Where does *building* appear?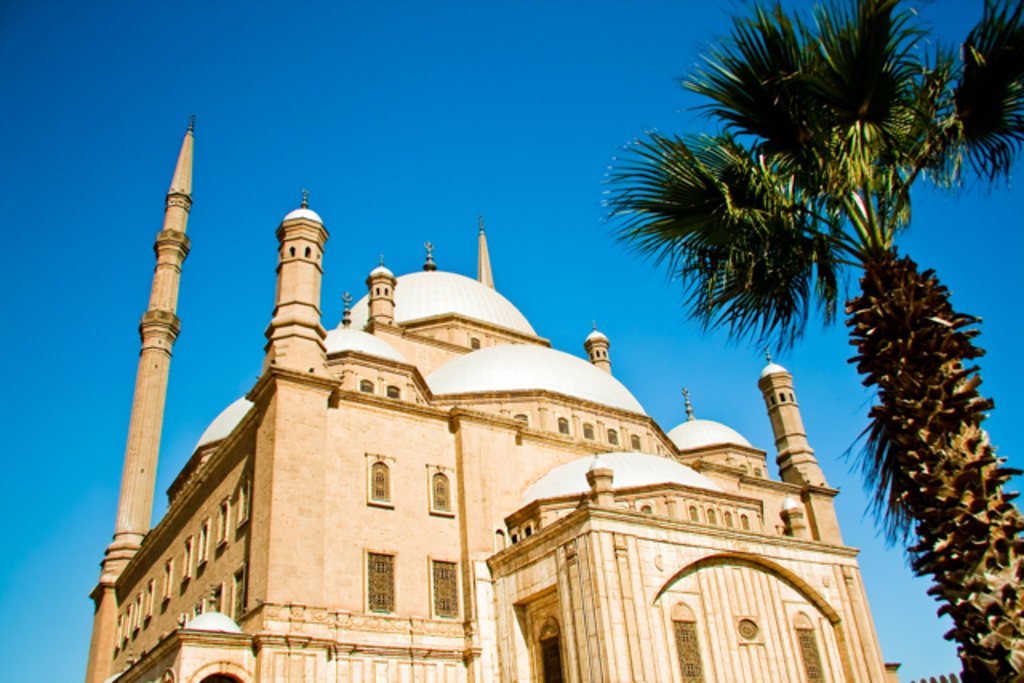
Appears at bbox(90, 115, 904, 681).
